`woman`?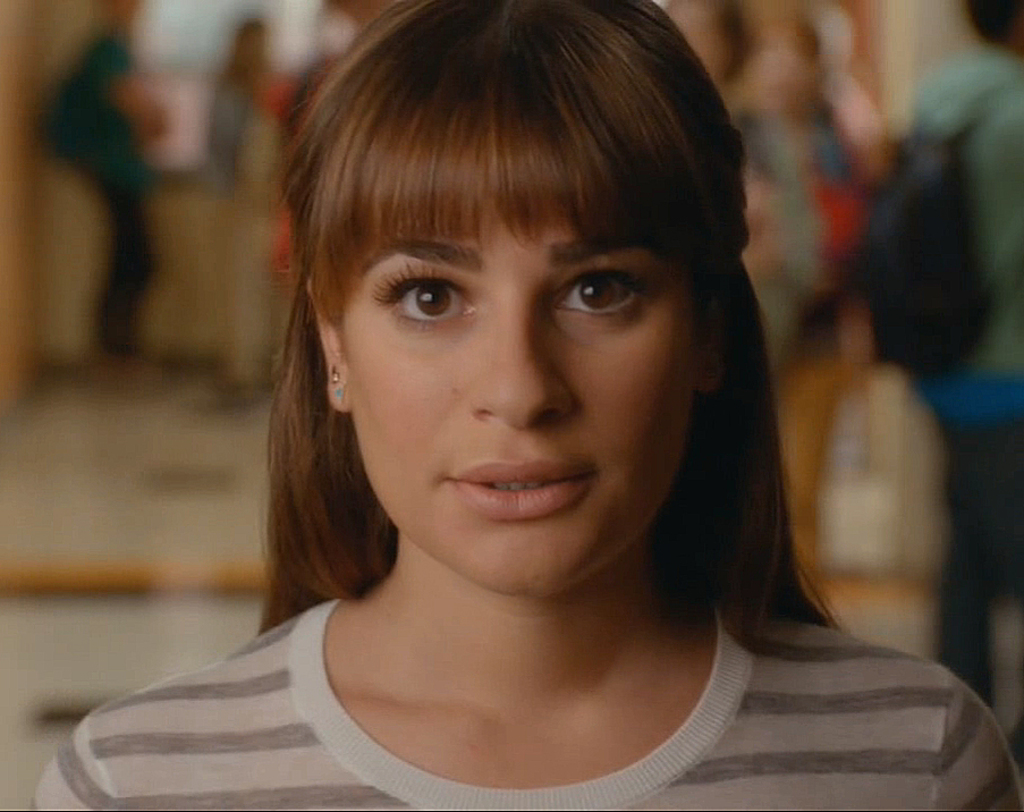
l=112, t=35, r=932, b=784
